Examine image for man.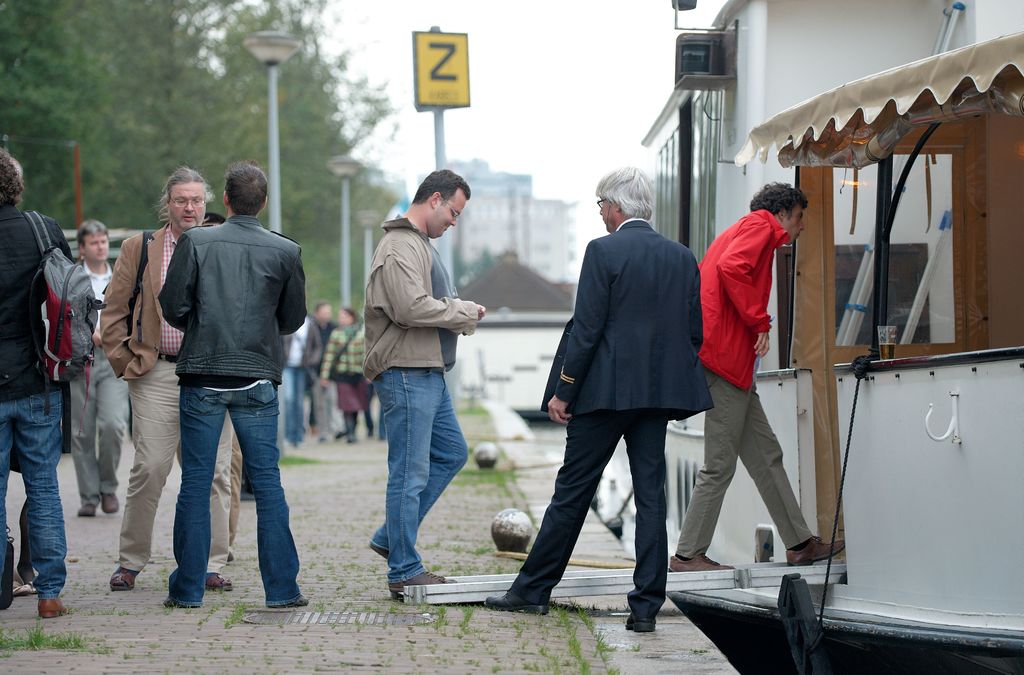
Examination result: <region>98, 167, 232, 589</region>.
